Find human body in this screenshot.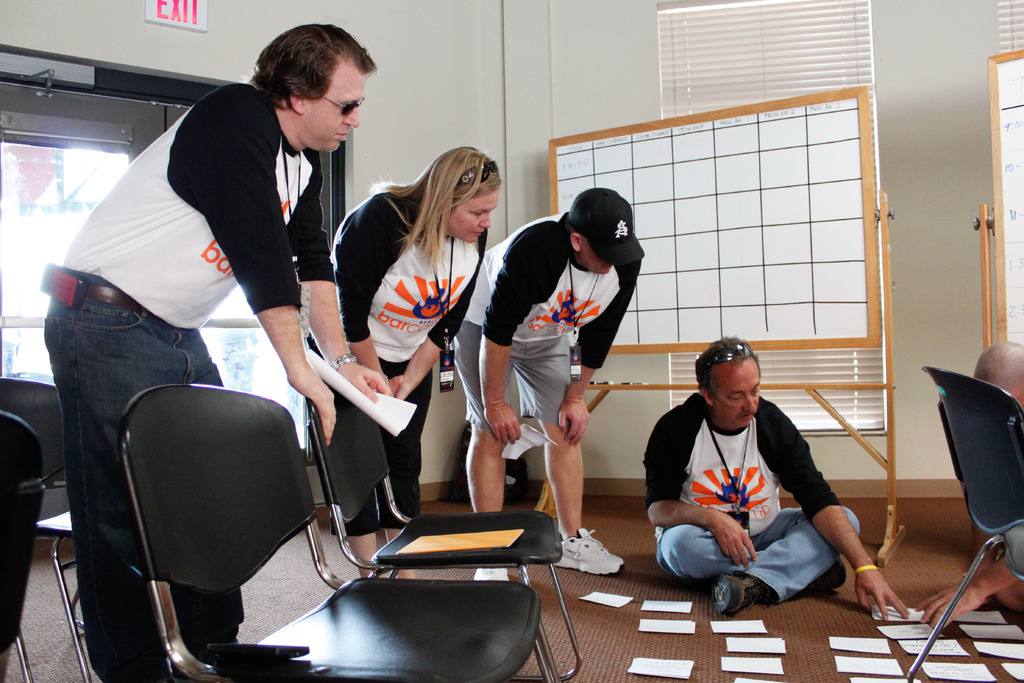
The bounding box for human body is rect(335, 178, 477, 584).
